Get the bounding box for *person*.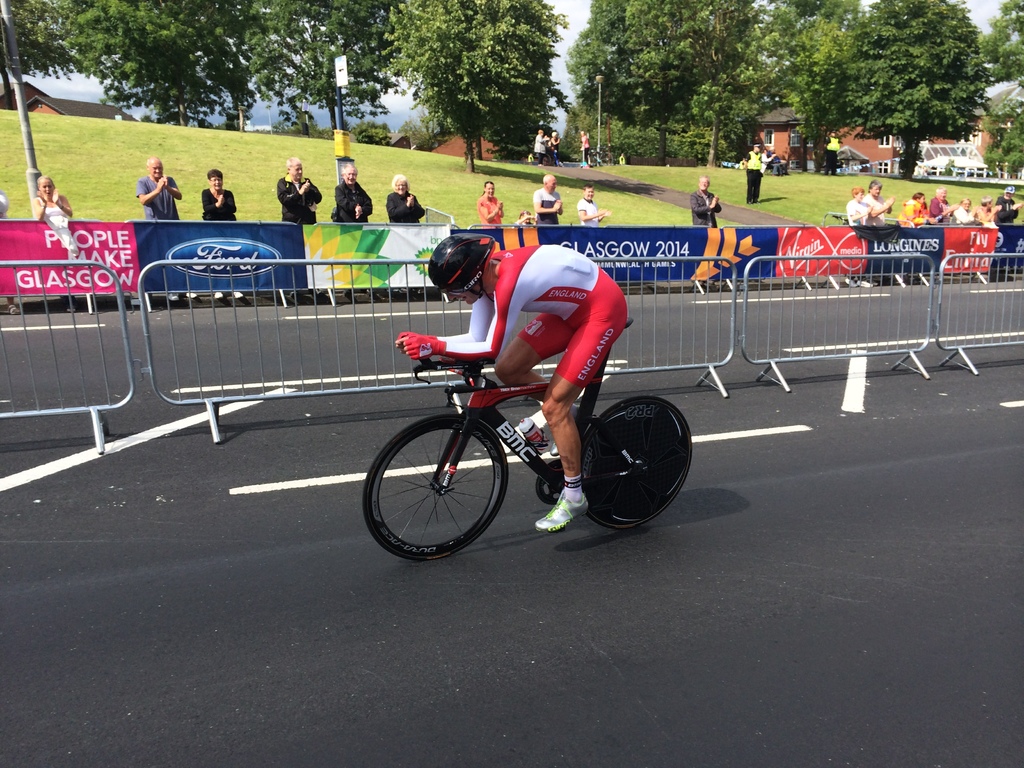
(394,233,627,531).
